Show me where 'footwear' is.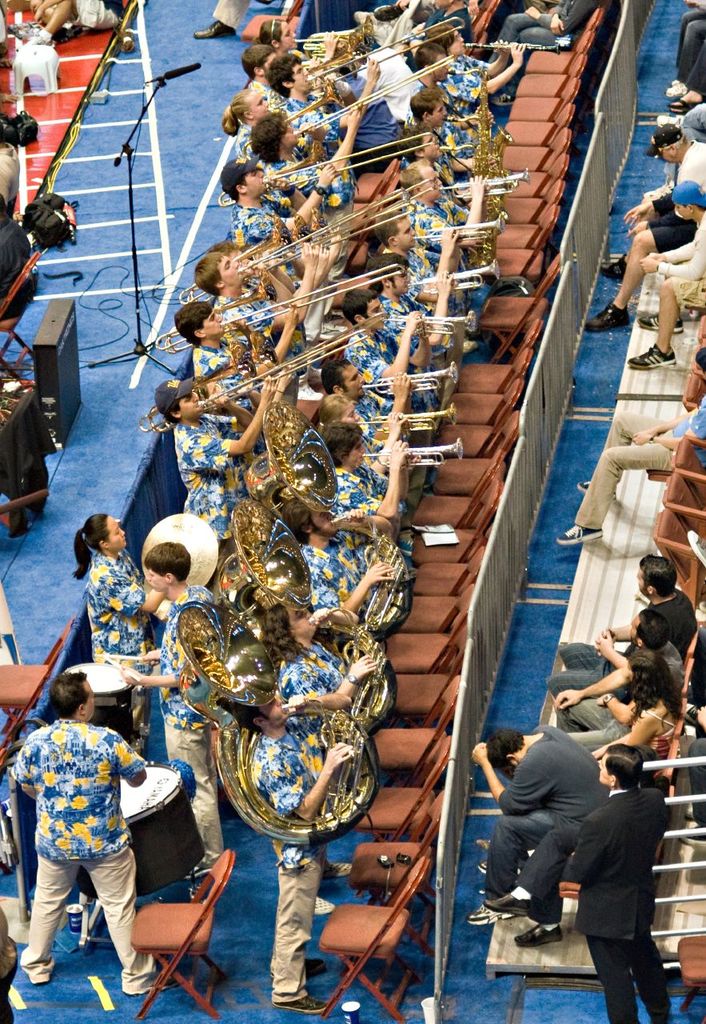
'footwear' is at BBox(194, 24, 231, 40).
